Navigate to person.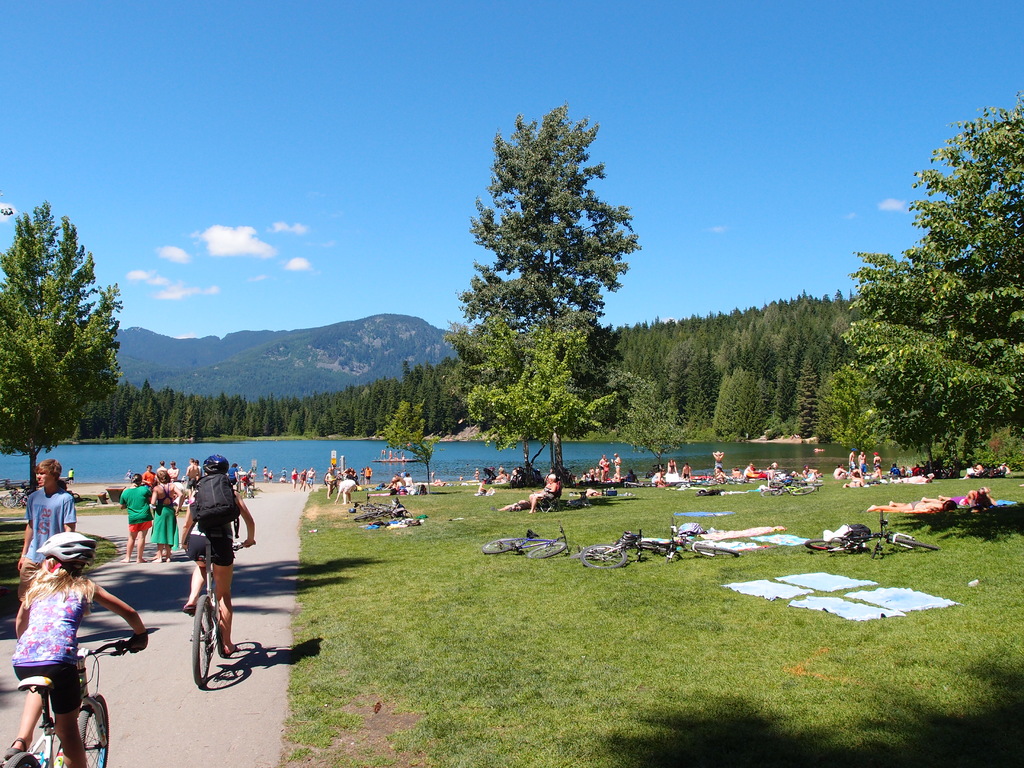
Navigation target: x1=16, y1=454, x2=81, y2=613.
